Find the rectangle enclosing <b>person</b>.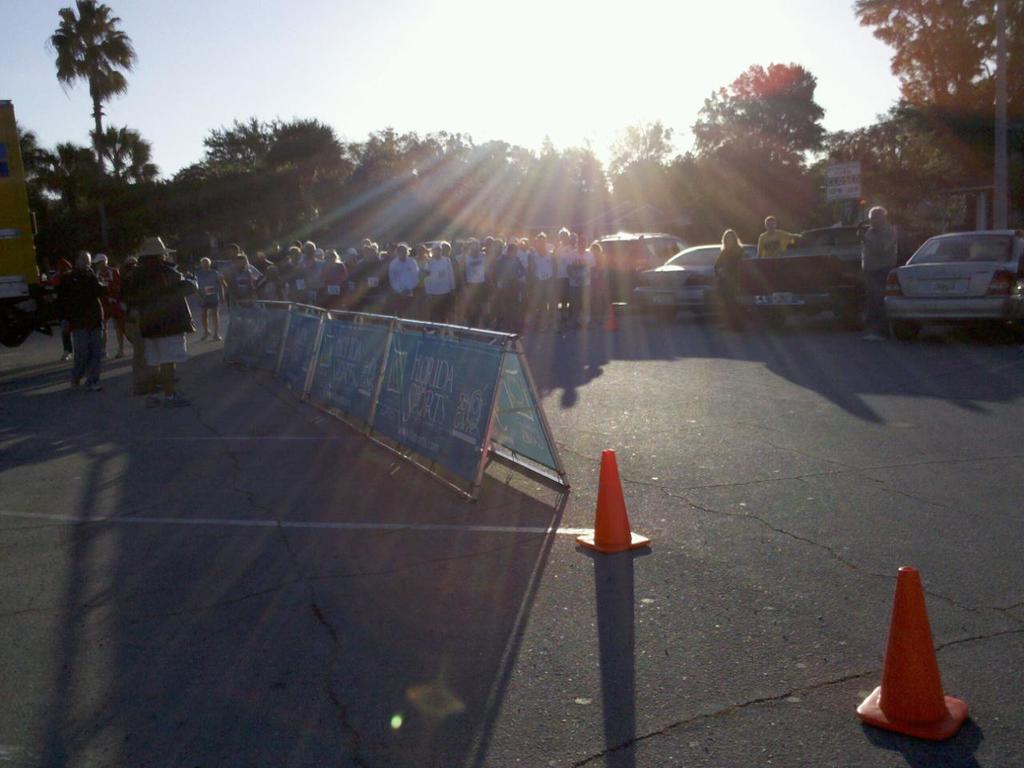
Rect(746, 208, 794, 262).
